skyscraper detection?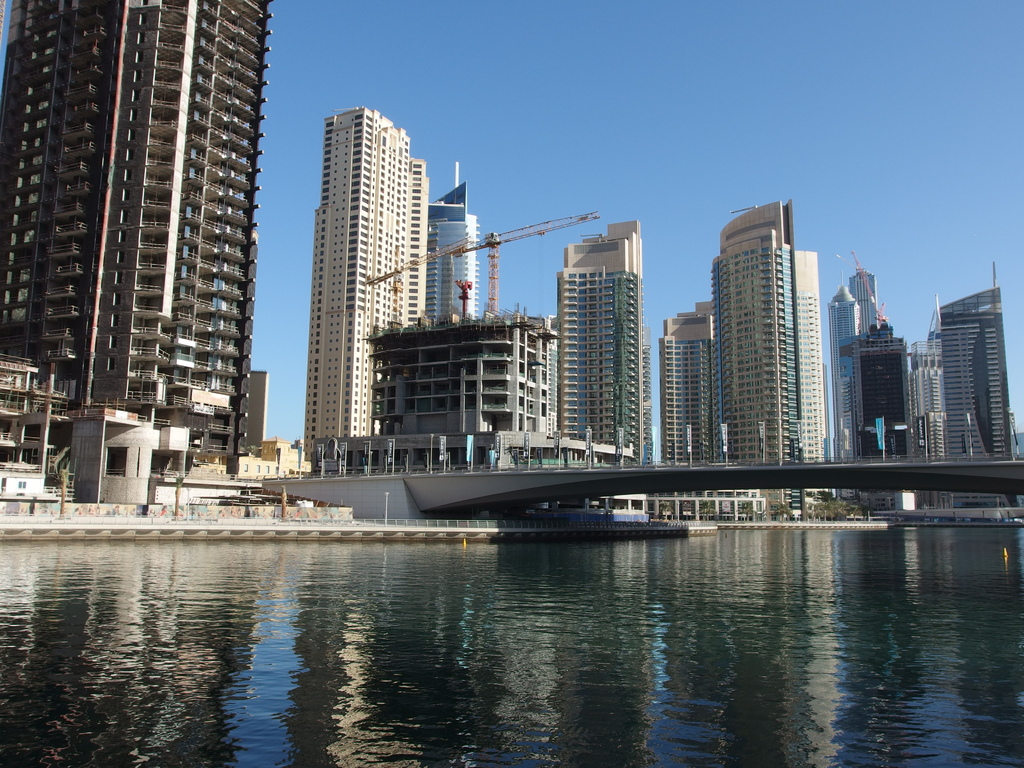
select_region(911, 263, 1006, 505)
